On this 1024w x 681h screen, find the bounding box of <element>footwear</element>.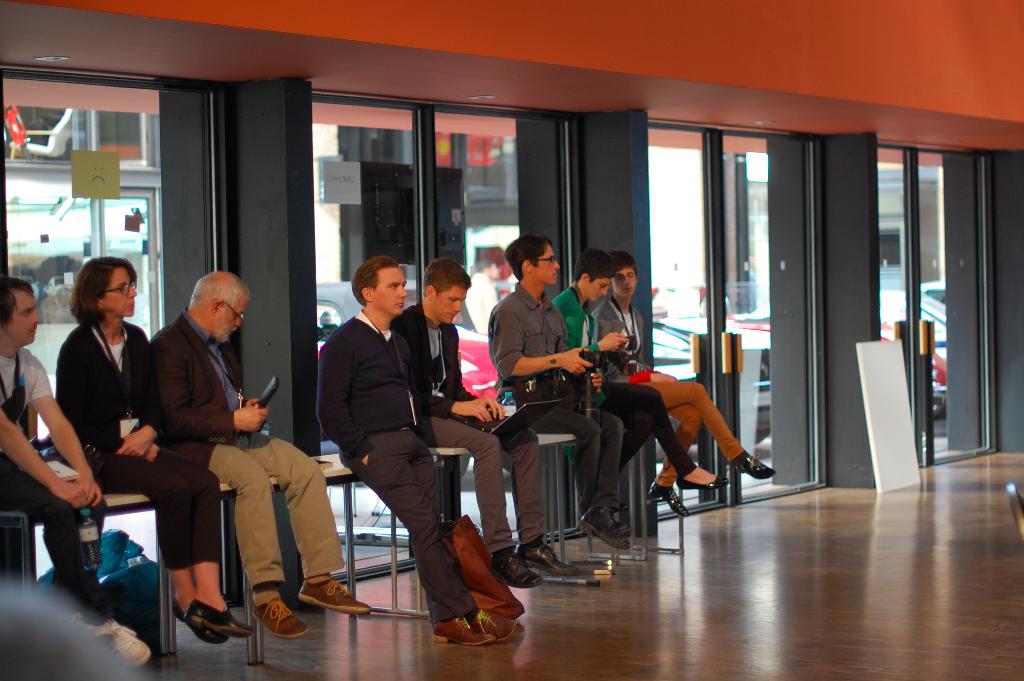
Bounding box: (299, 576, 371, 616).
